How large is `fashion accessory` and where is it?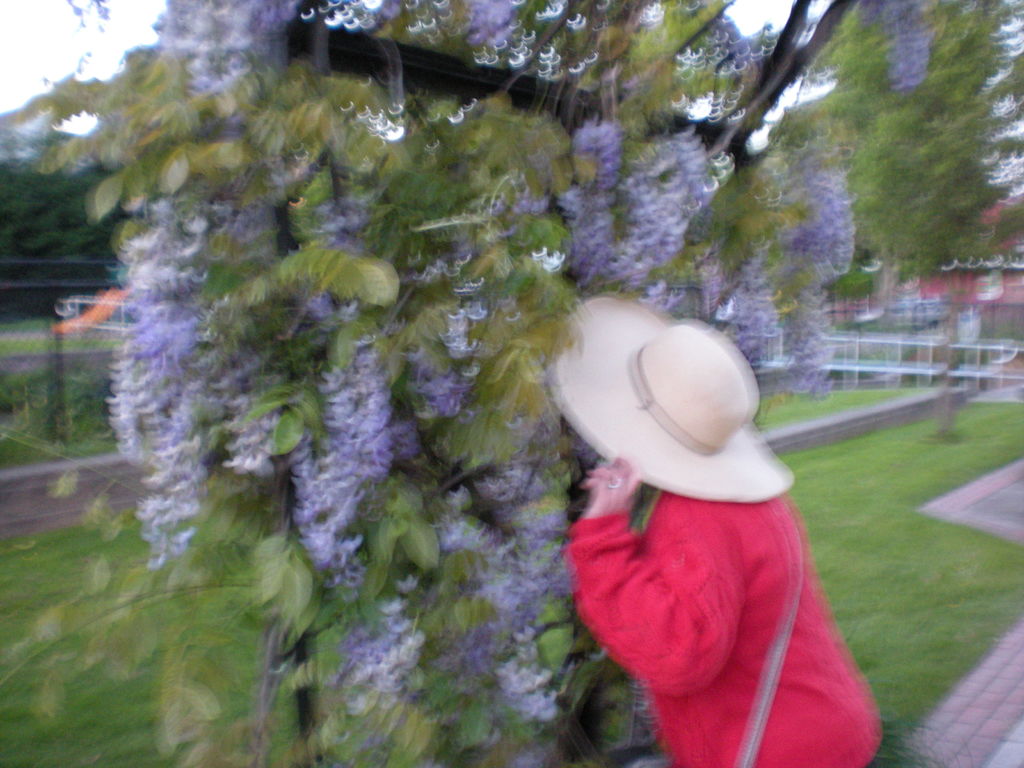
Bounding box: [549, 294, 796, 503].
